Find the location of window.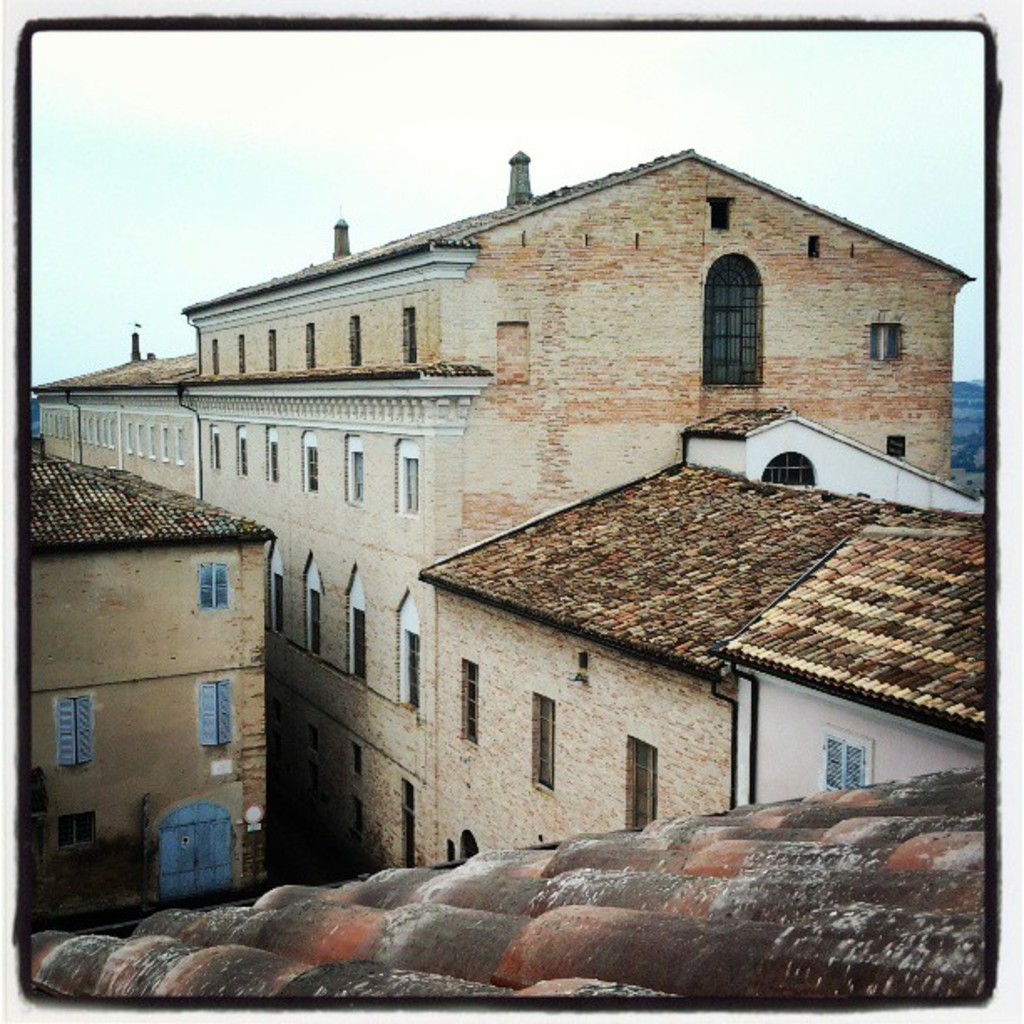
Location: 522, 689, 557, 798.
